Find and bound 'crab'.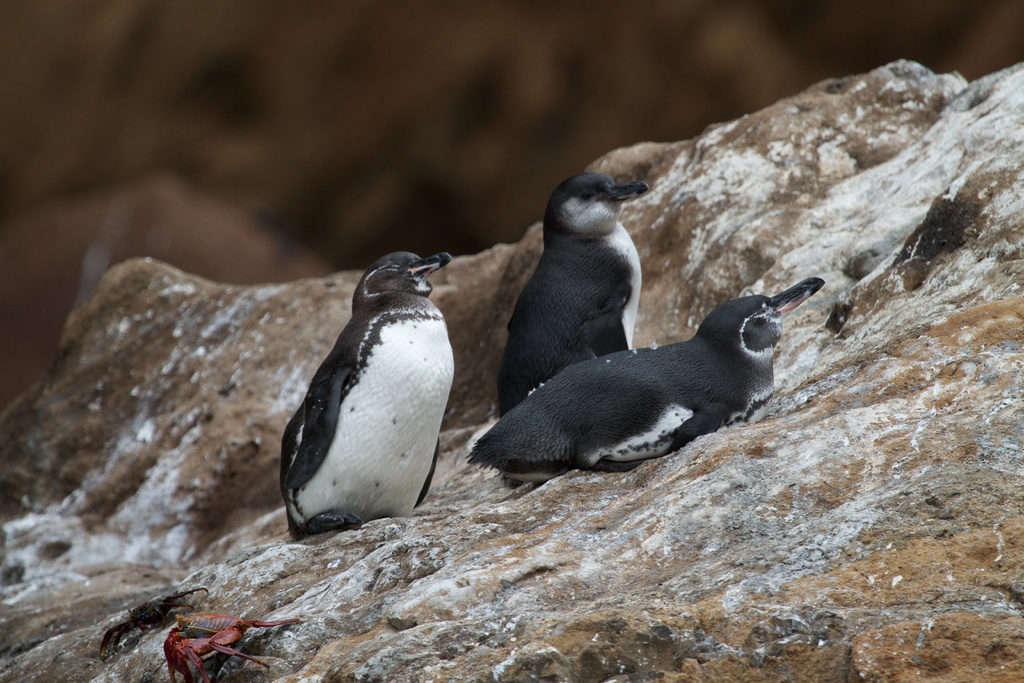
Bound: bbox(104, 581, 212, 661).
